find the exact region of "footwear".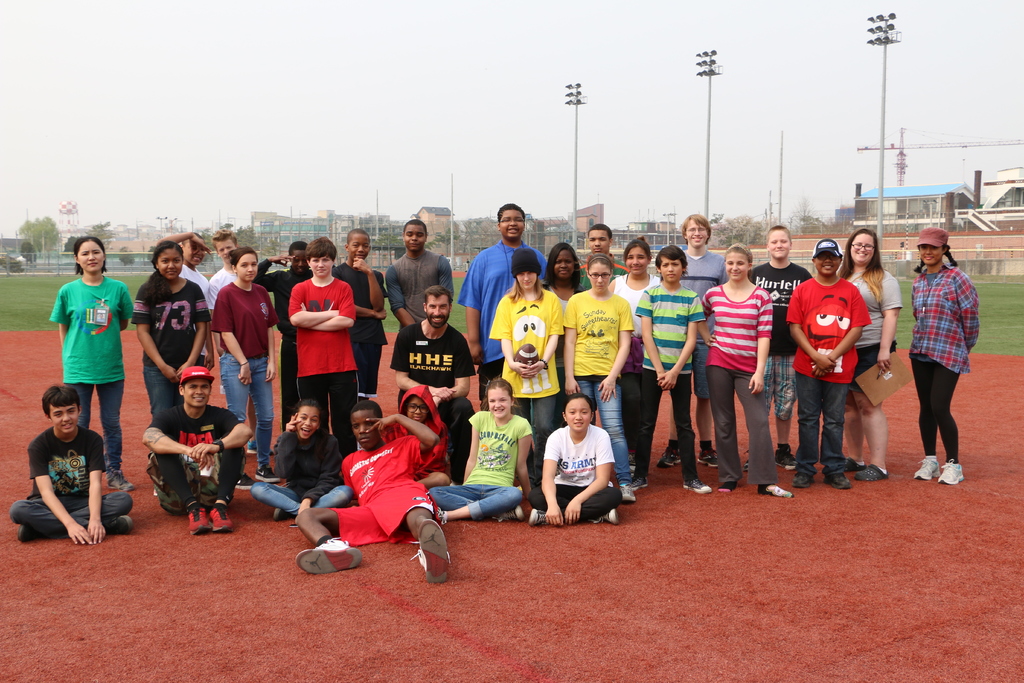
Exact region: <region>791, 470, 815, 488</region>.
